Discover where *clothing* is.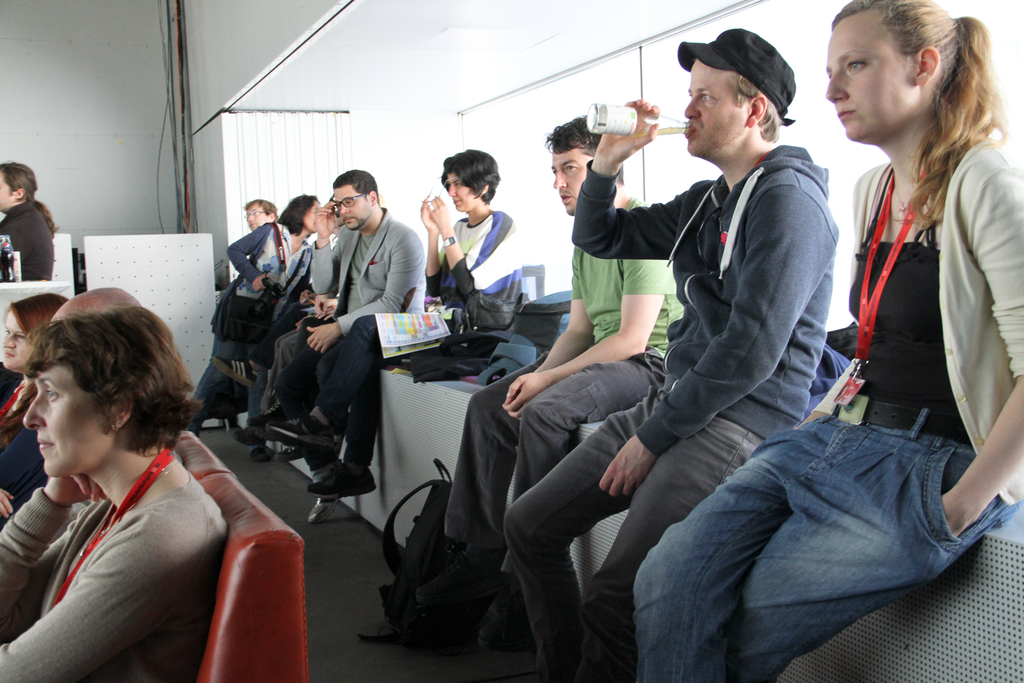
Discovered at select_region(310, 205, 522, 470).
